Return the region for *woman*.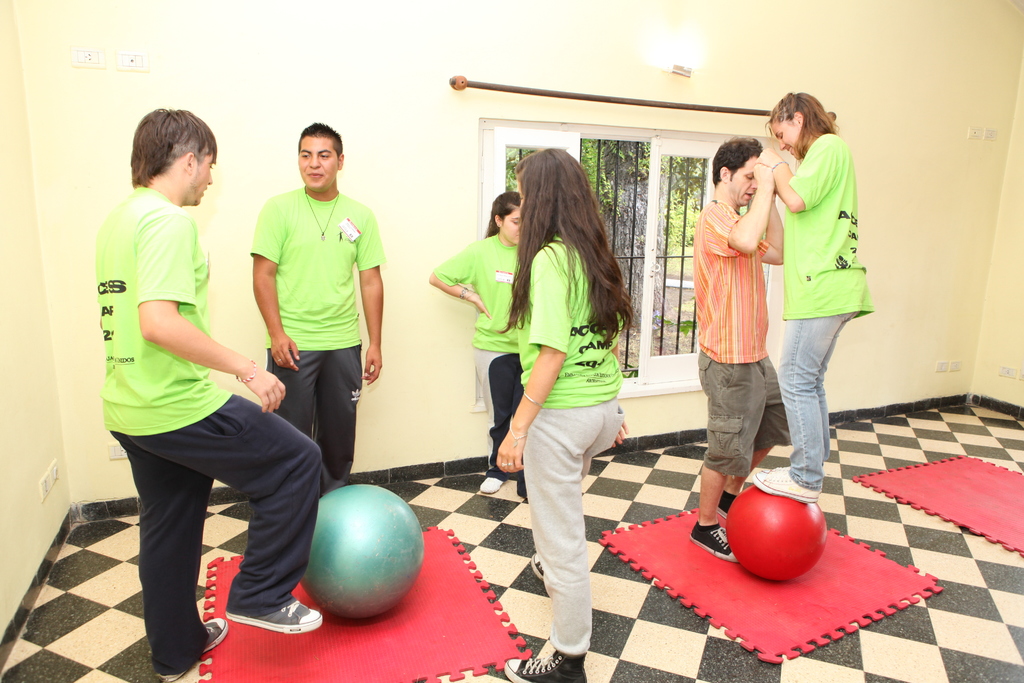
431/192/532/502.
